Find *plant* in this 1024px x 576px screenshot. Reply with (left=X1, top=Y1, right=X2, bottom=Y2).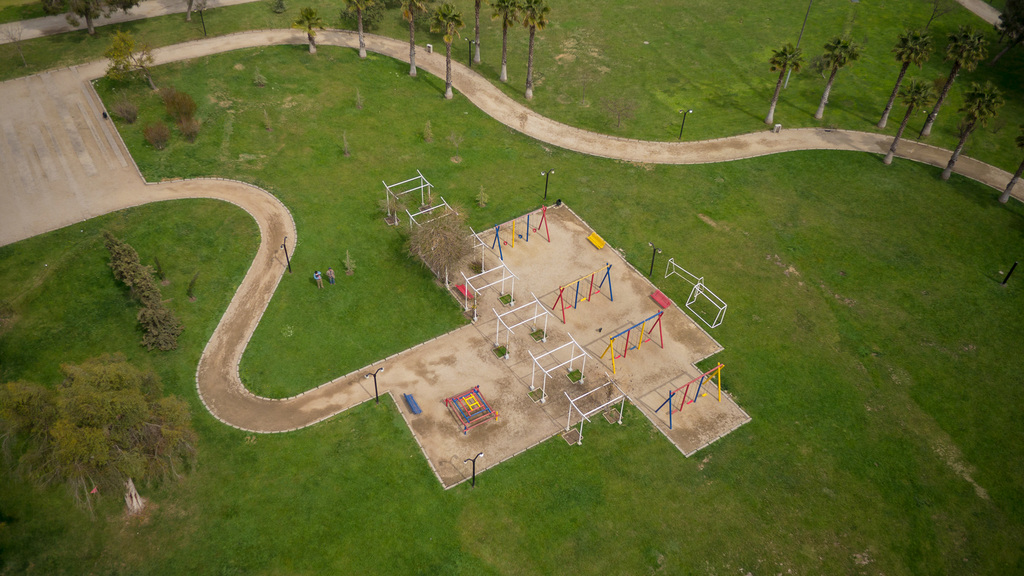
(left=339, top=134, right=354, bottom=154).
